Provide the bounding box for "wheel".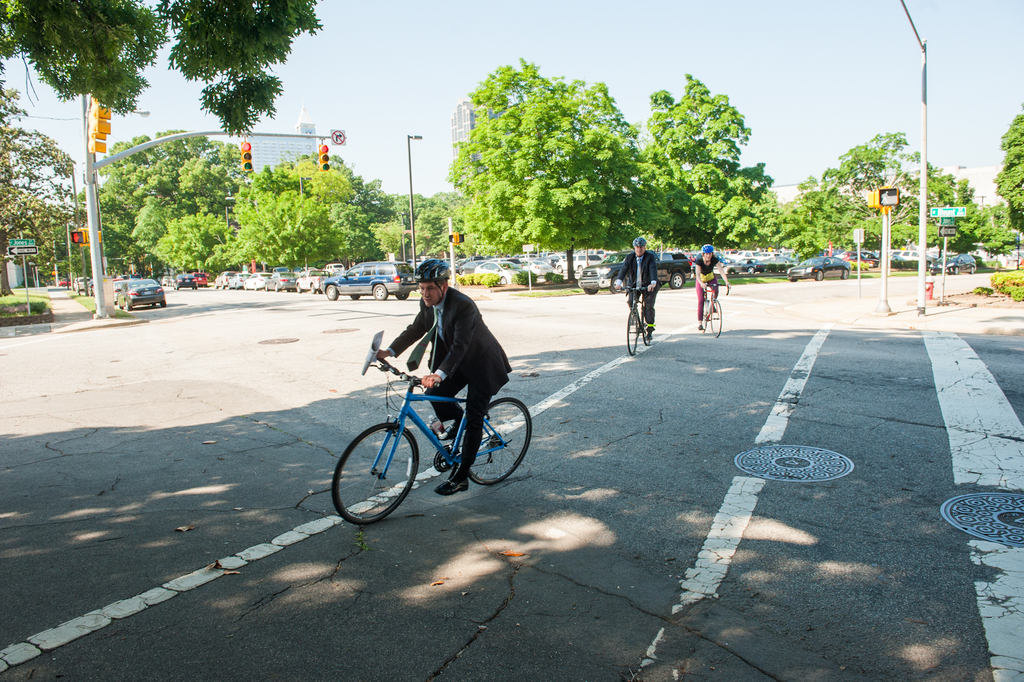
(640, 312, 662, 347).
